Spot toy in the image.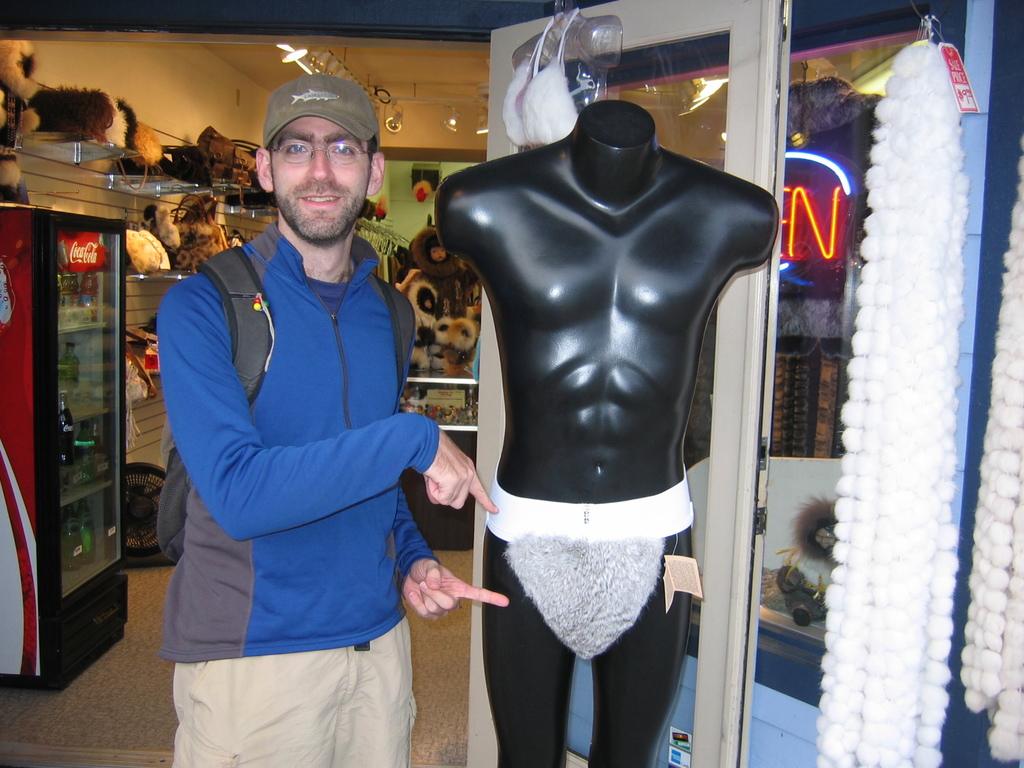
toy found at l=767, t=552, r=834, b=648.
